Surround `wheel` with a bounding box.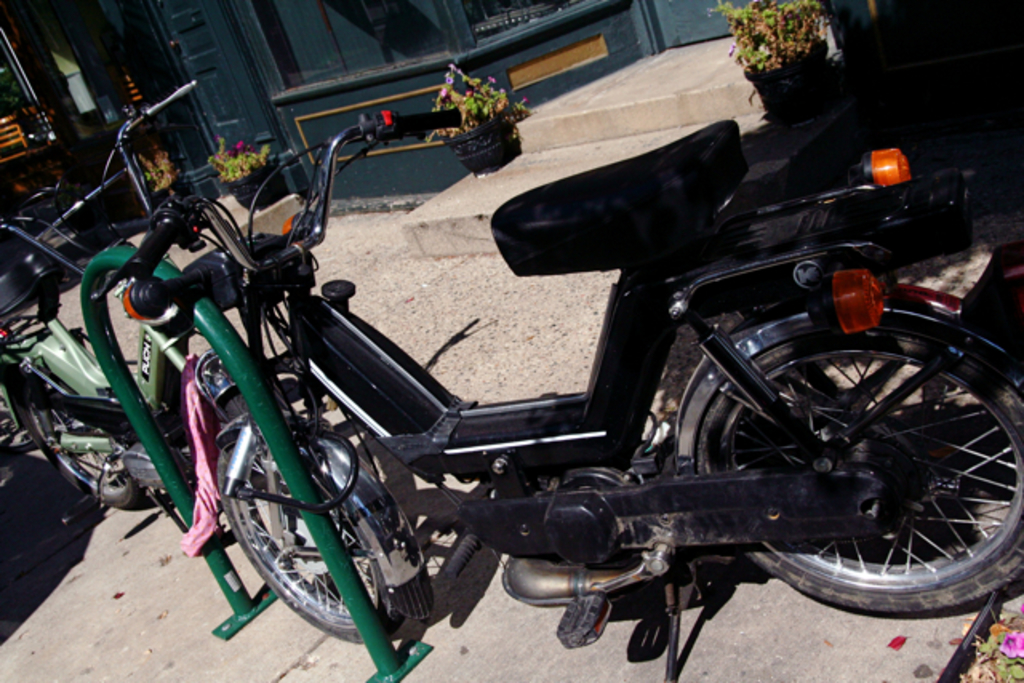
pyautogui.locateOnScreen(5, 374, 149, 510).
